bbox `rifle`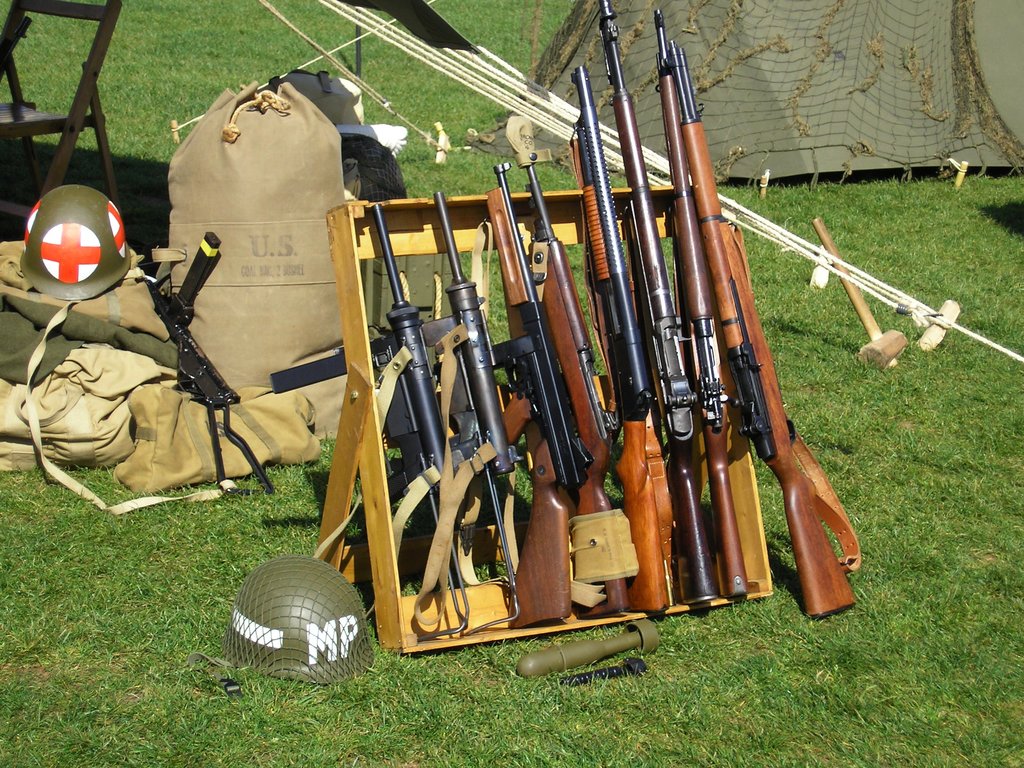
BBox(348, 198, 473, 643)
